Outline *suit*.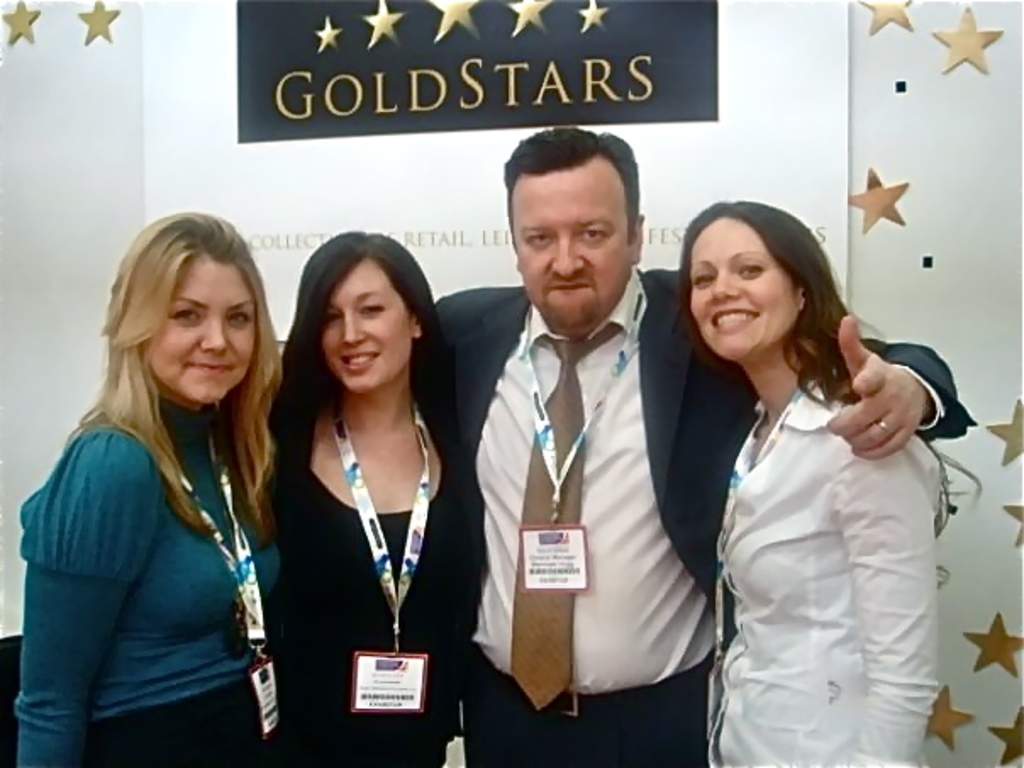
Outline: {"left": 432, "top": 270, "right": 978, "bottom": 766}.
